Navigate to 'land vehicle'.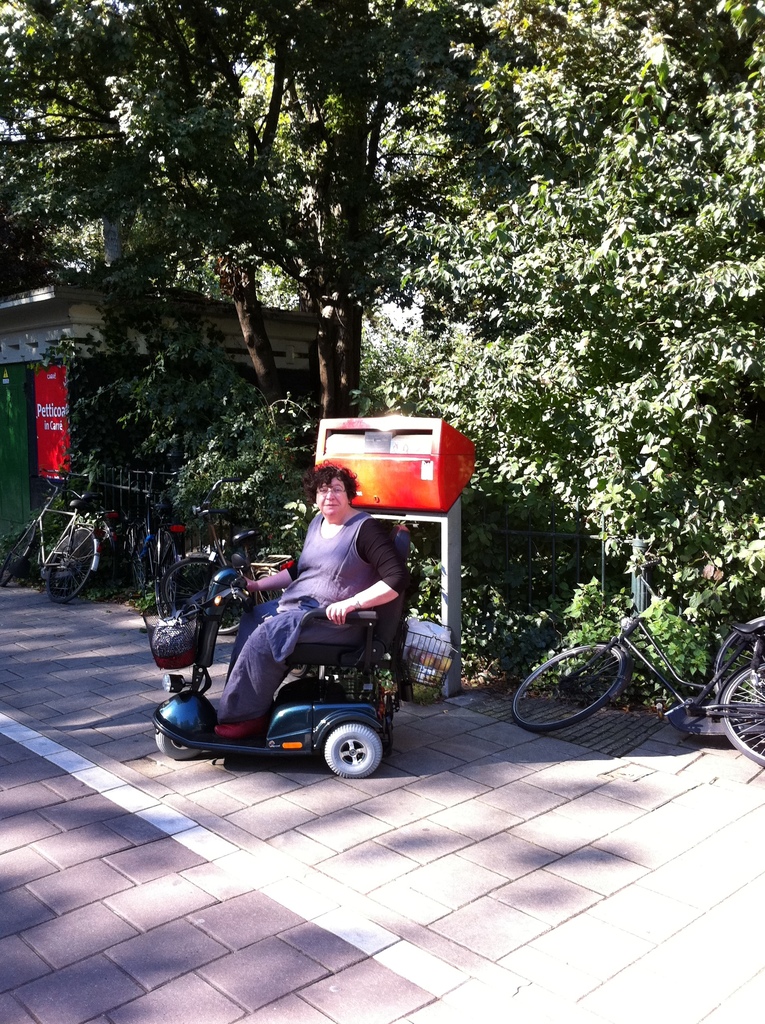
Navigation target: locate(159, 472, 297, 638).
